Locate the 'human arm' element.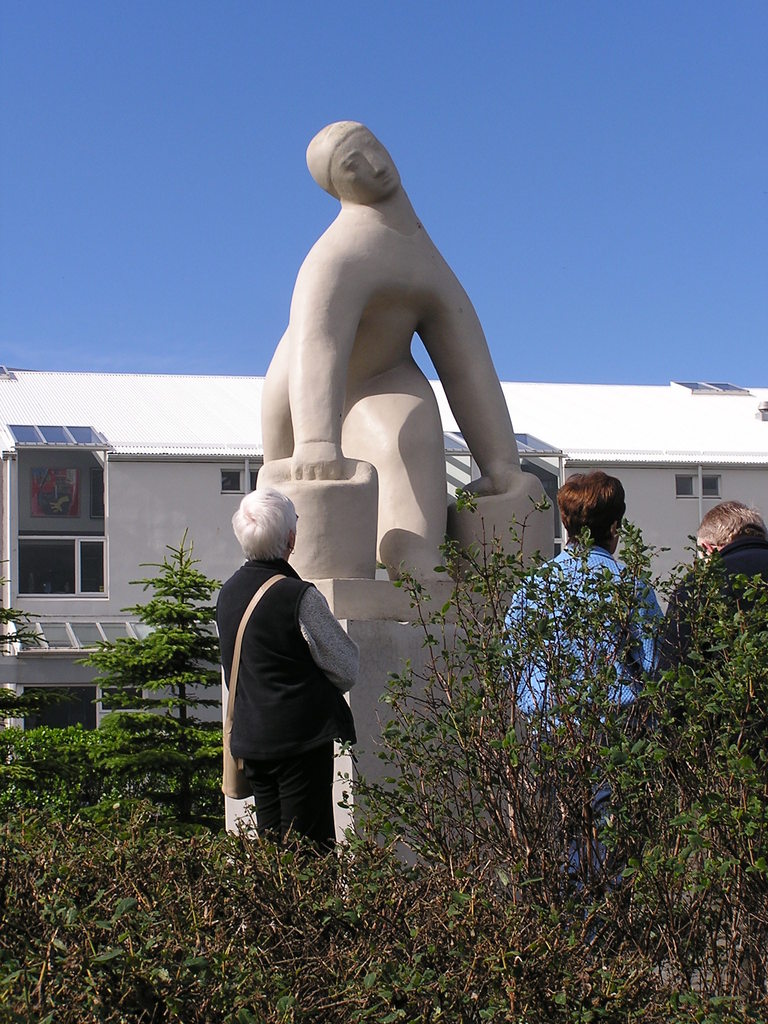
Element bbox: l=405, t=227, r=531, b=510.
